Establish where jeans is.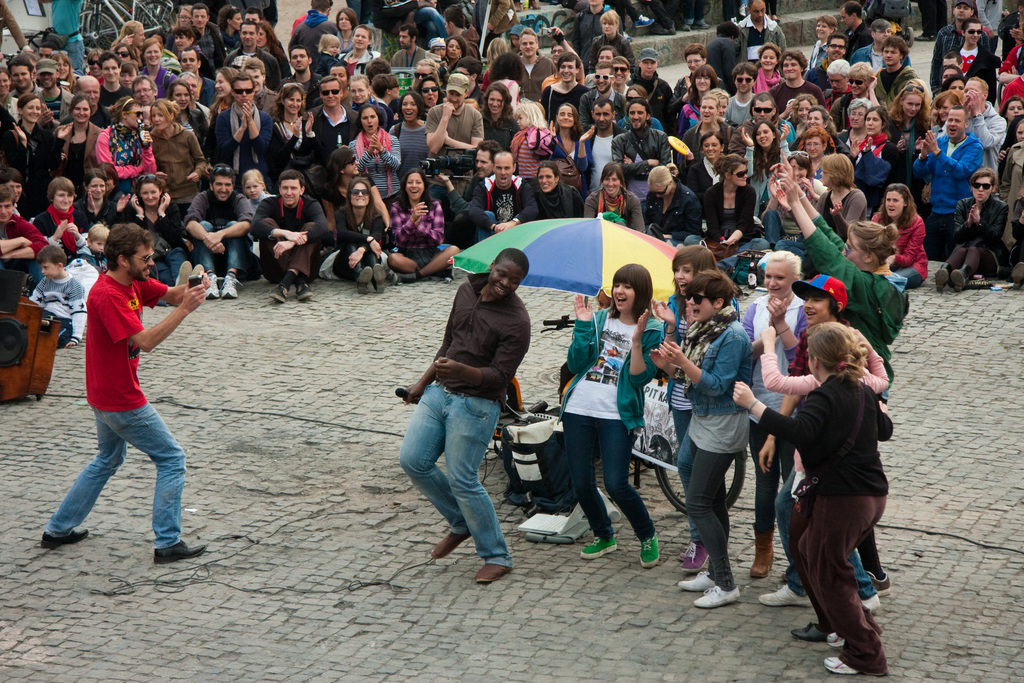
Established at pyautogui.locateOnScreen(776, 465, 871, 597).
